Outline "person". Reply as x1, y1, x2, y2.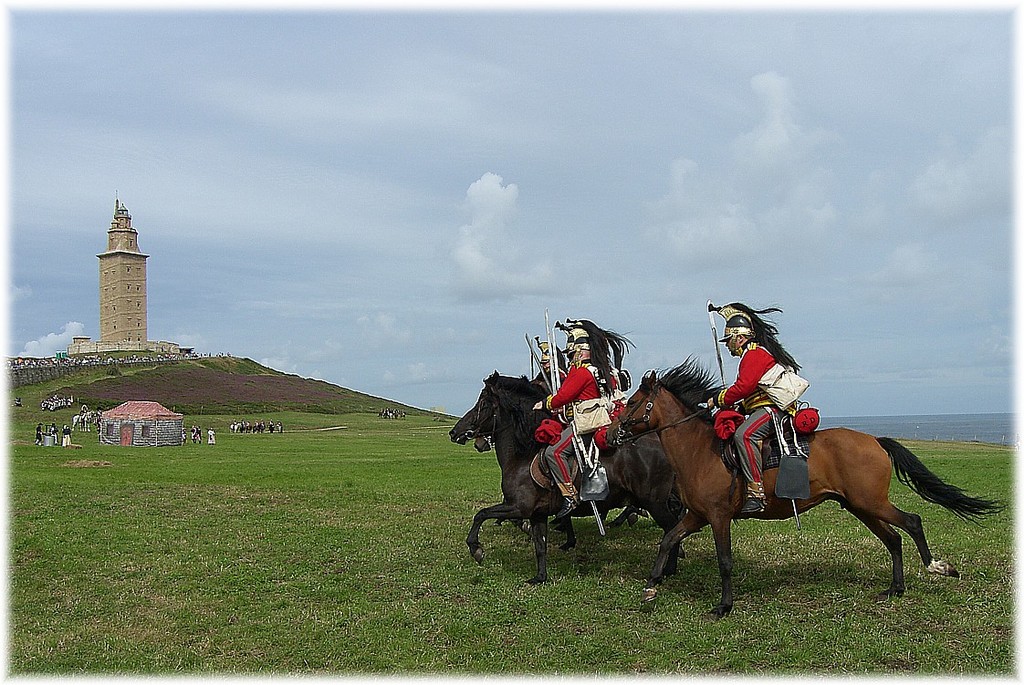
193, 427, 204, 451.
